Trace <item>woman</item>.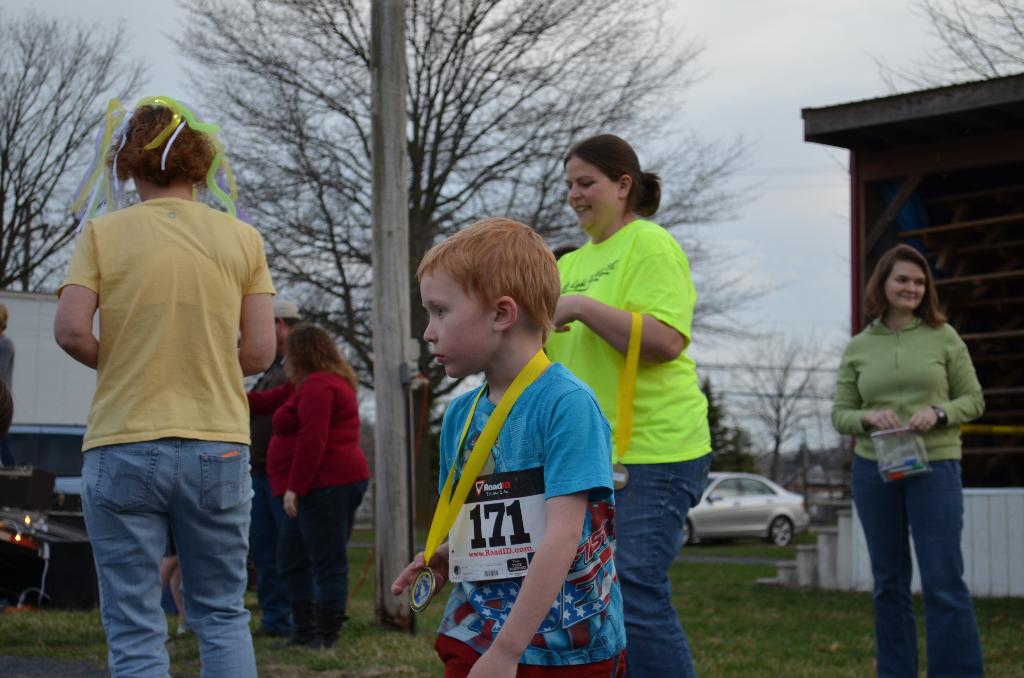
Traced to Rect(243, 324, 367, 644).
